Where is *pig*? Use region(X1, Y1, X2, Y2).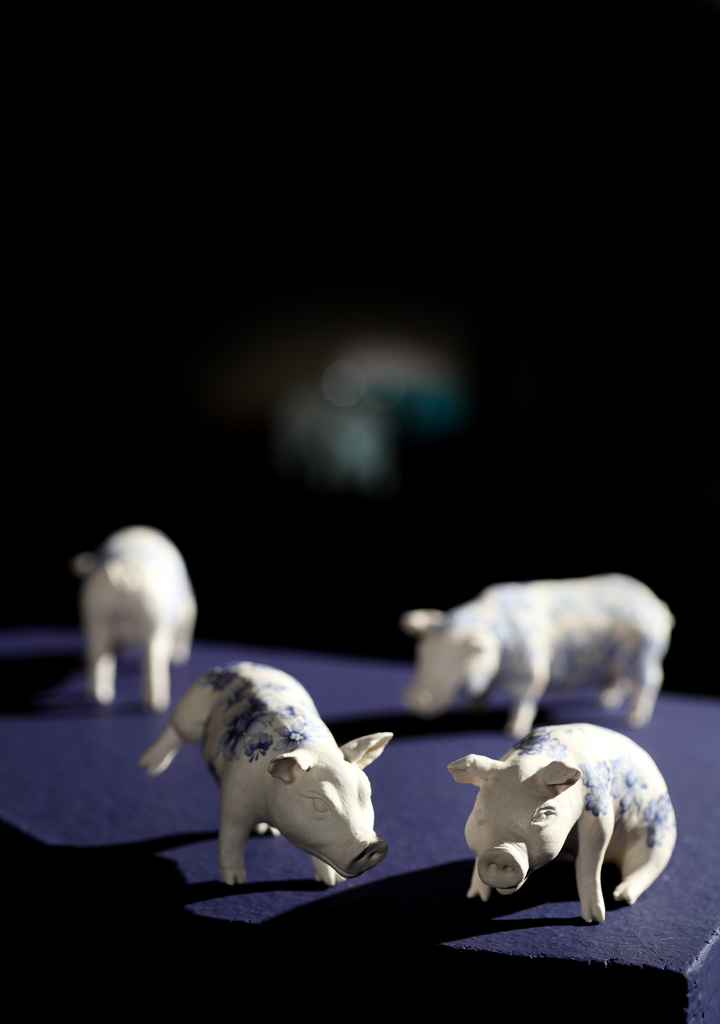
region(140, 664, 396, 903).
